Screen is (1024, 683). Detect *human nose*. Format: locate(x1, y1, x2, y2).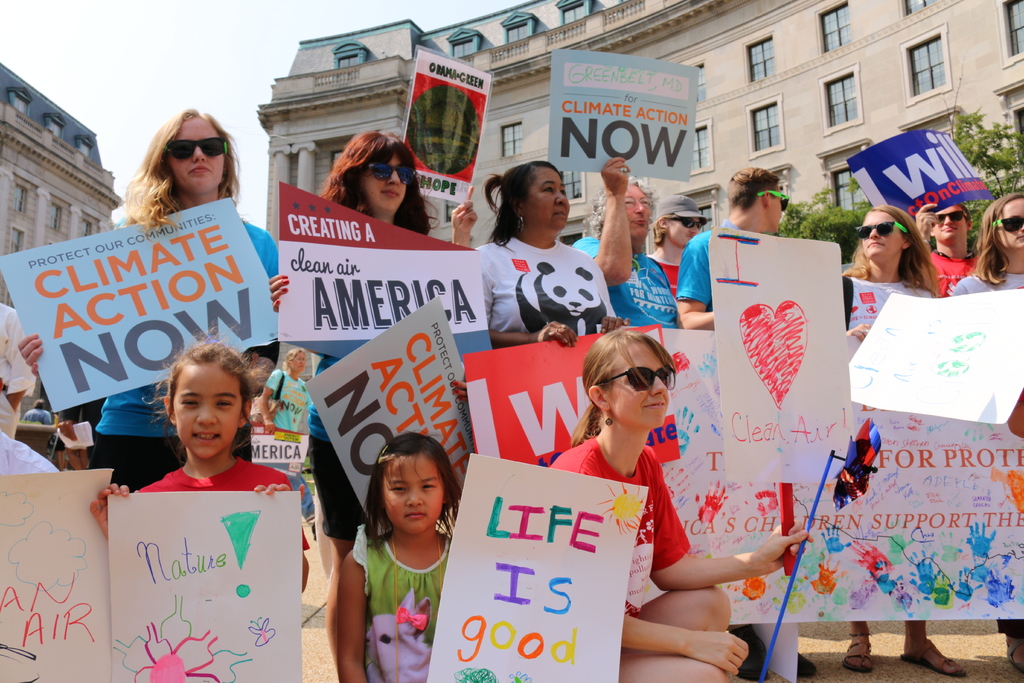
locate(192, 145, 206, 161).
